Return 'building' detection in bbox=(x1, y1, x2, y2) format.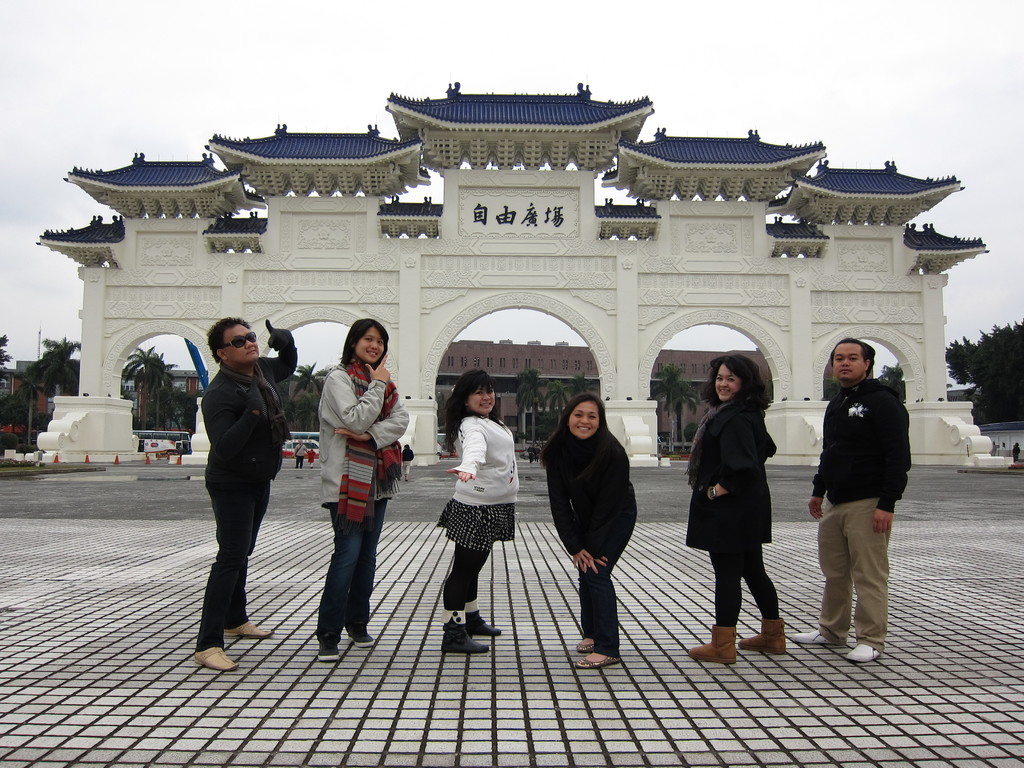
bbox=(20, 364, 211, 447).
